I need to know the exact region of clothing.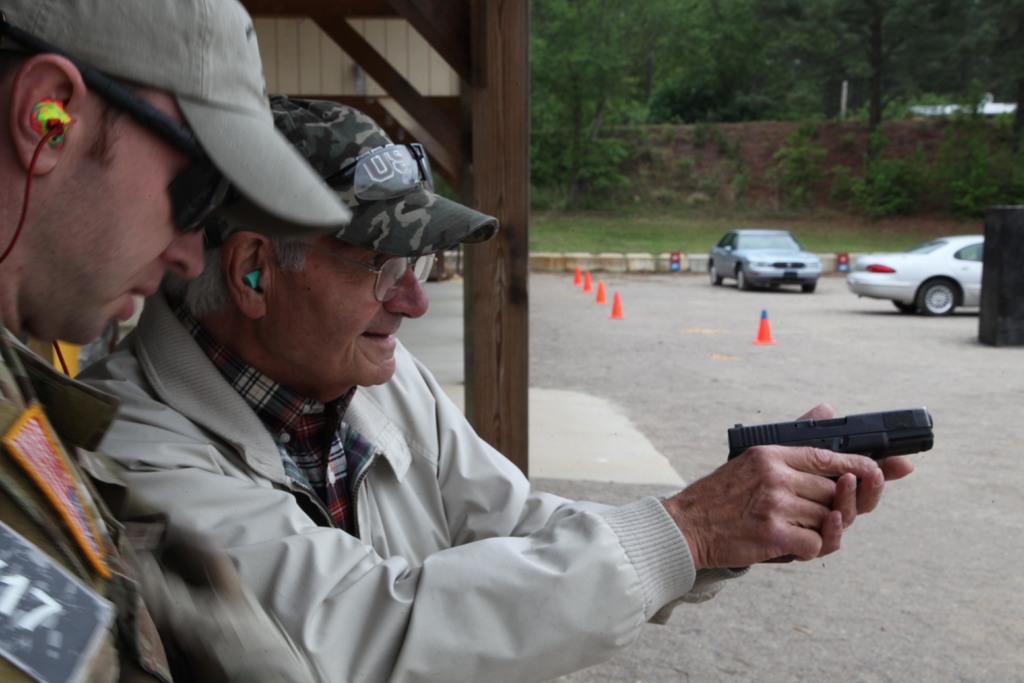
Region: l=0, t=318, r=330, b=682.
